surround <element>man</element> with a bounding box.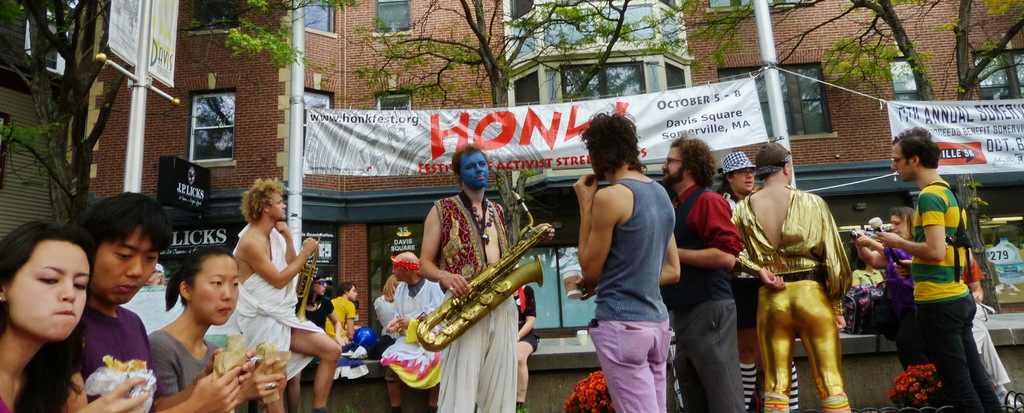
[left=420, top=137, right=518, bottom=412].
